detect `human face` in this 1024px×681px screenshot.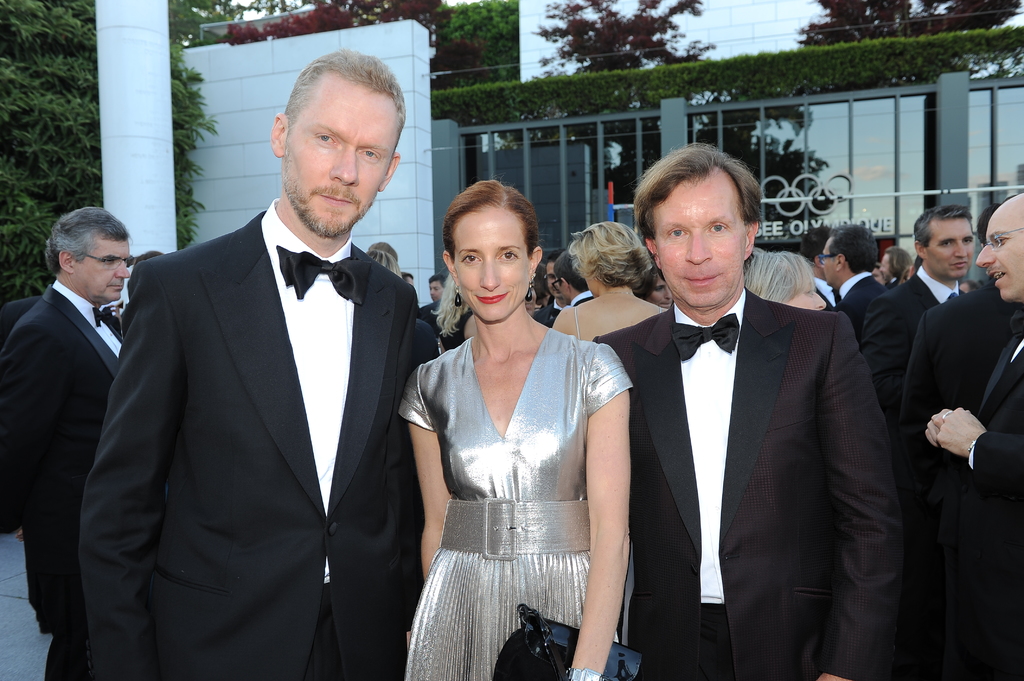
Detection: box=[820, 240, 838, 286].
